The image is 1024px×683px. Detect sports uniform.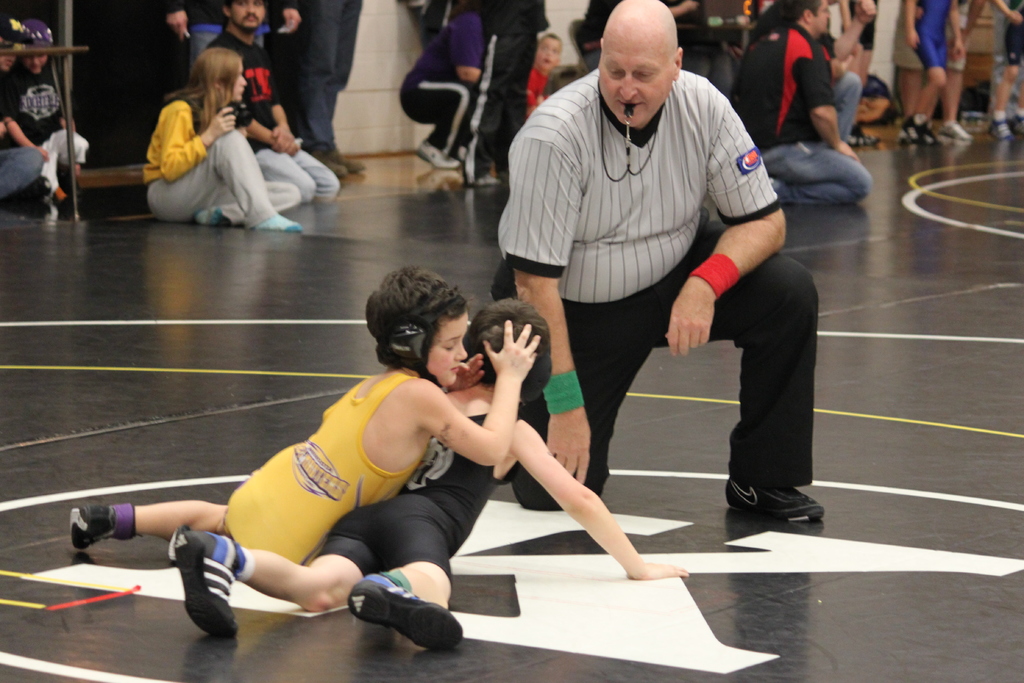
Detection: [x1=200, y1=21, x2=340, y2=224].
